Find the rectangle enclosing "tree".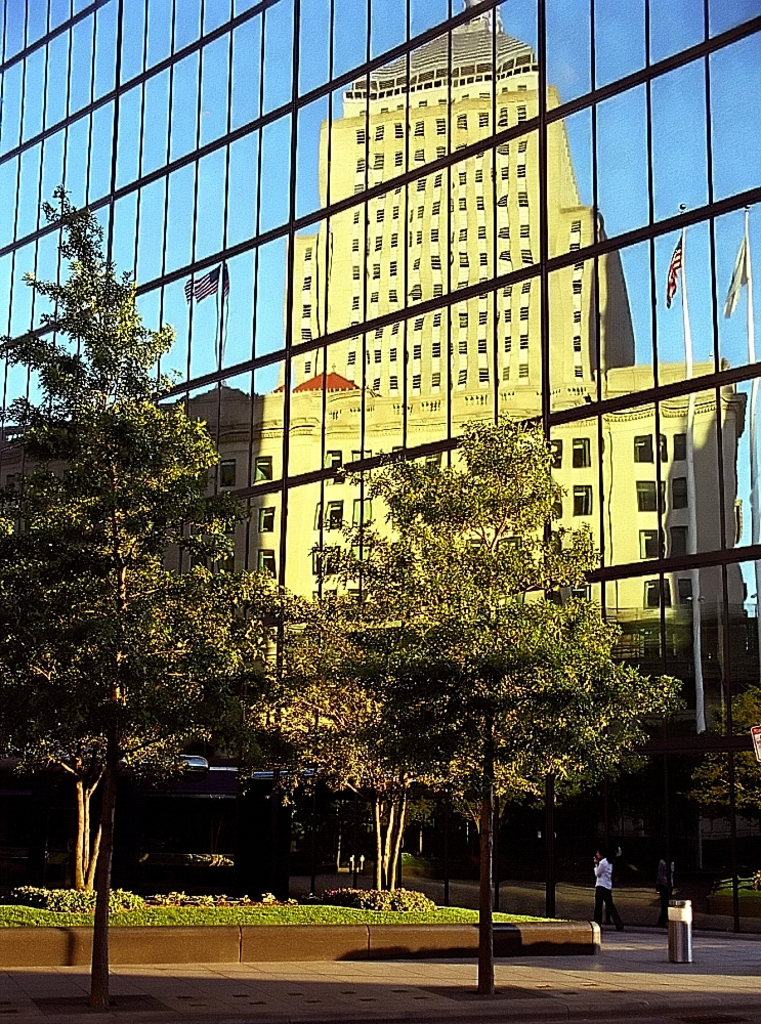
l=0, t=177, r=266, b=1012.
